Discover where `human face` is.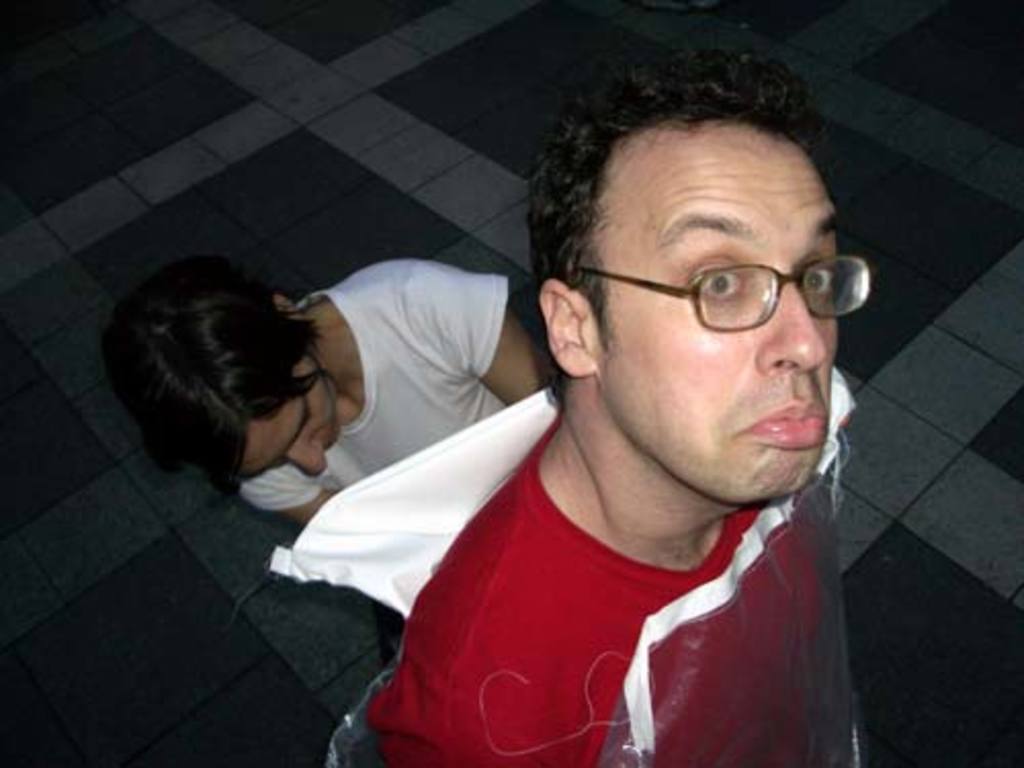
Discovered at left=602, top=131, right=836, bottom=498.
